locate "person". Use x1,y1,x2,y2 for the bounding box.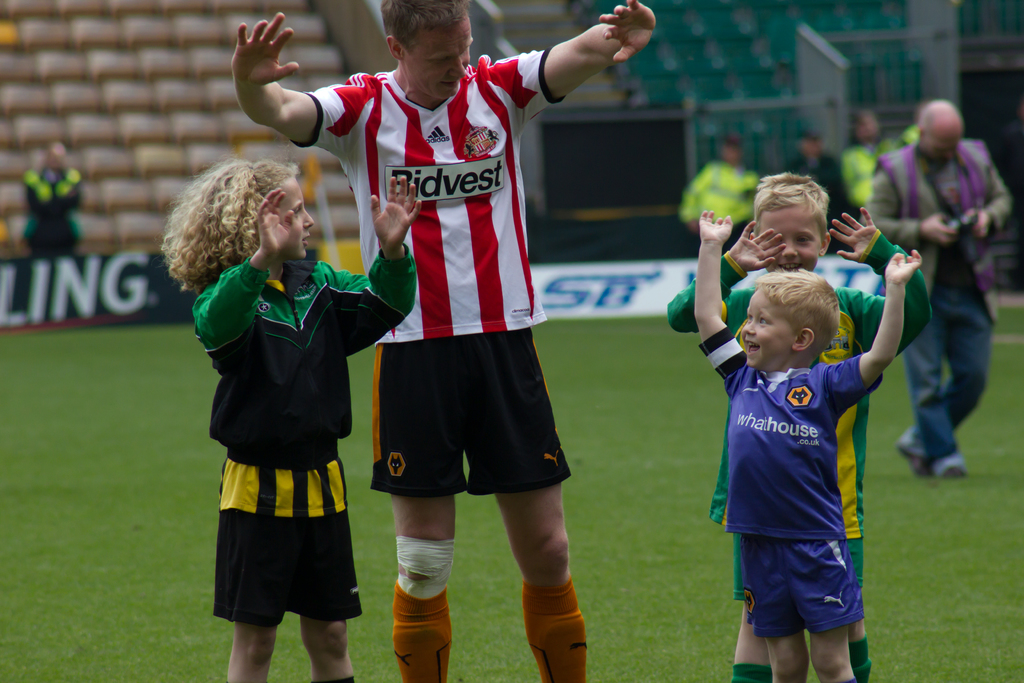
695,210,920,682.
